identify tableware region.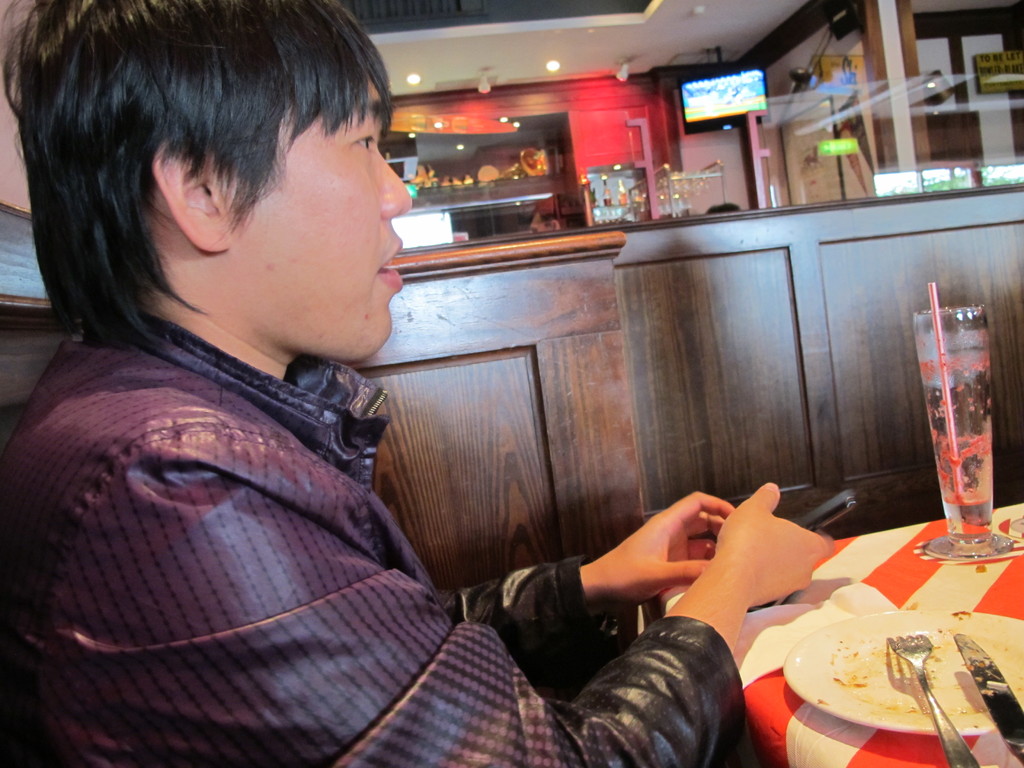
Region: {"x1": 949, "y1": 628, "x2": 1023, "y2": 767}.
